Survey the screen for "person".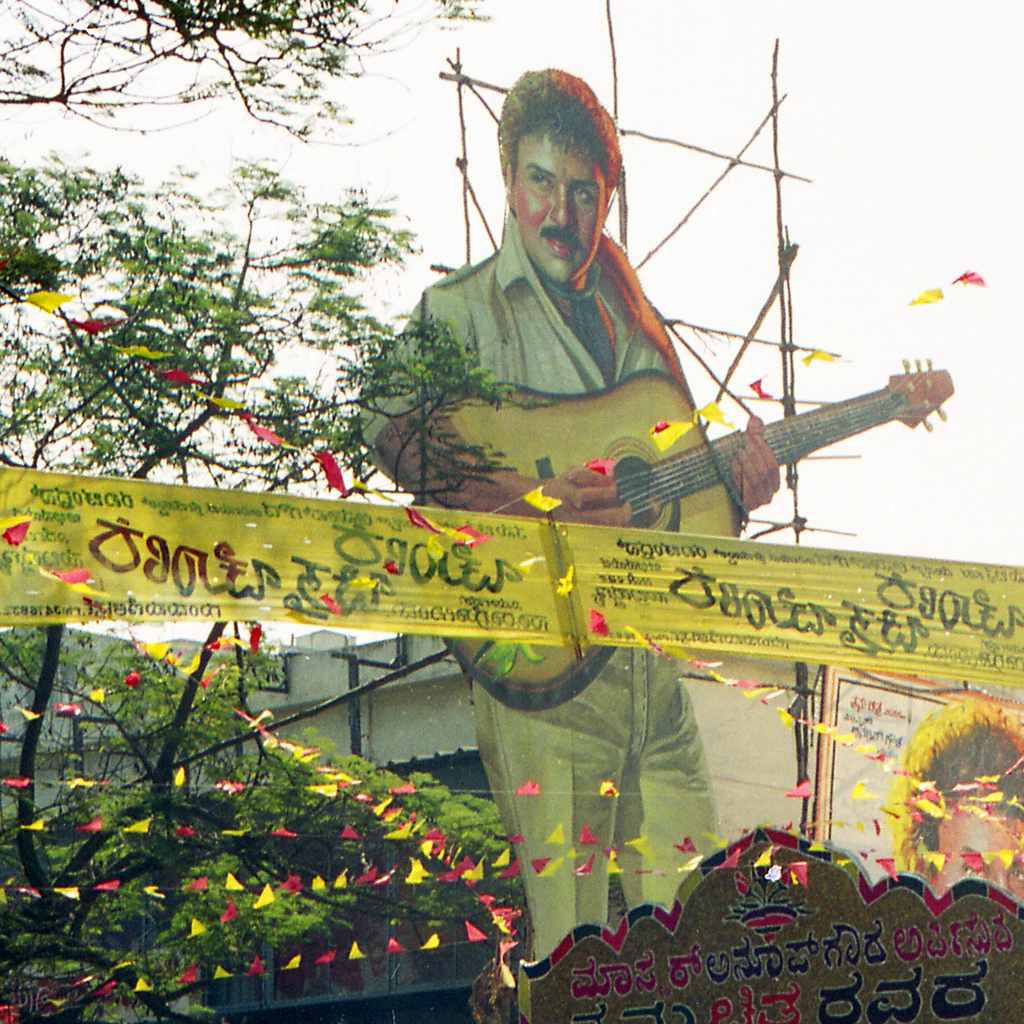
Survey found: (902,717,1023,906).
